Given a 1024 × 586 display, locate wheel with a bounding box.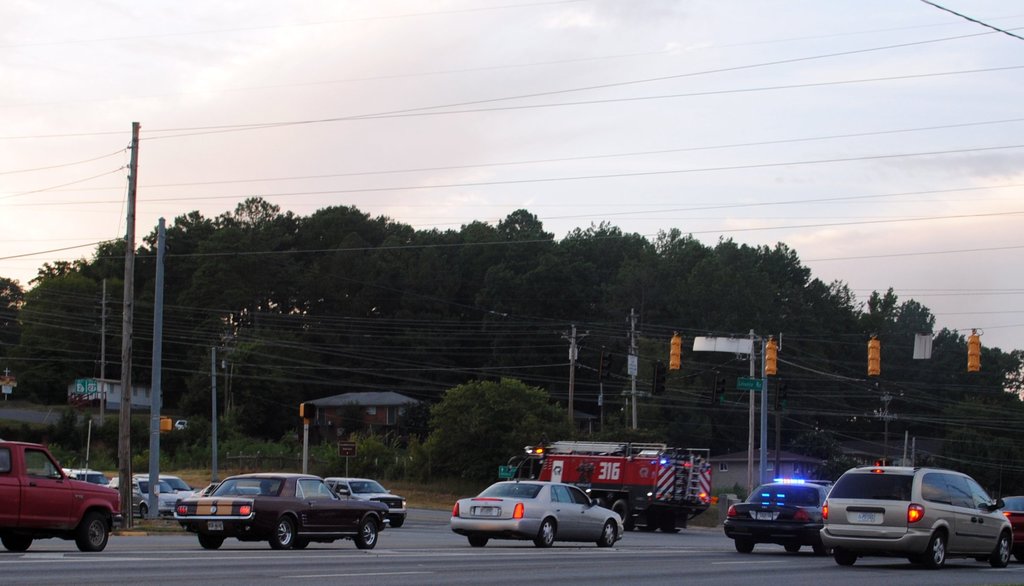
Located: {"left": 198, "top": 533, "right": 225, "bottom": 549}.
